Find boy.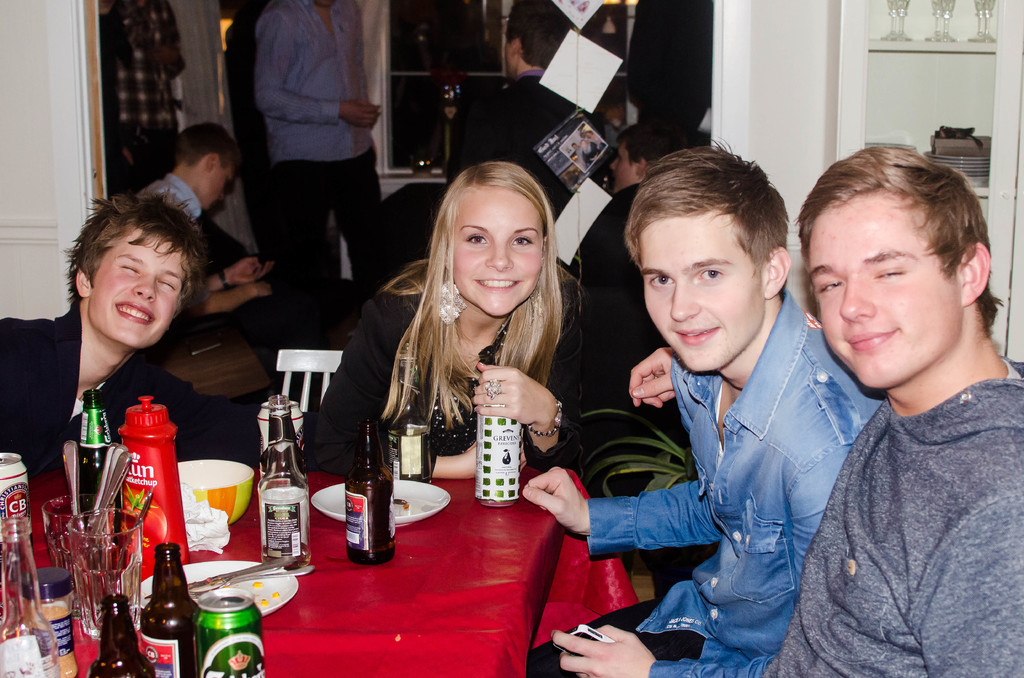
bbox=[0, 185, 323, 480].
